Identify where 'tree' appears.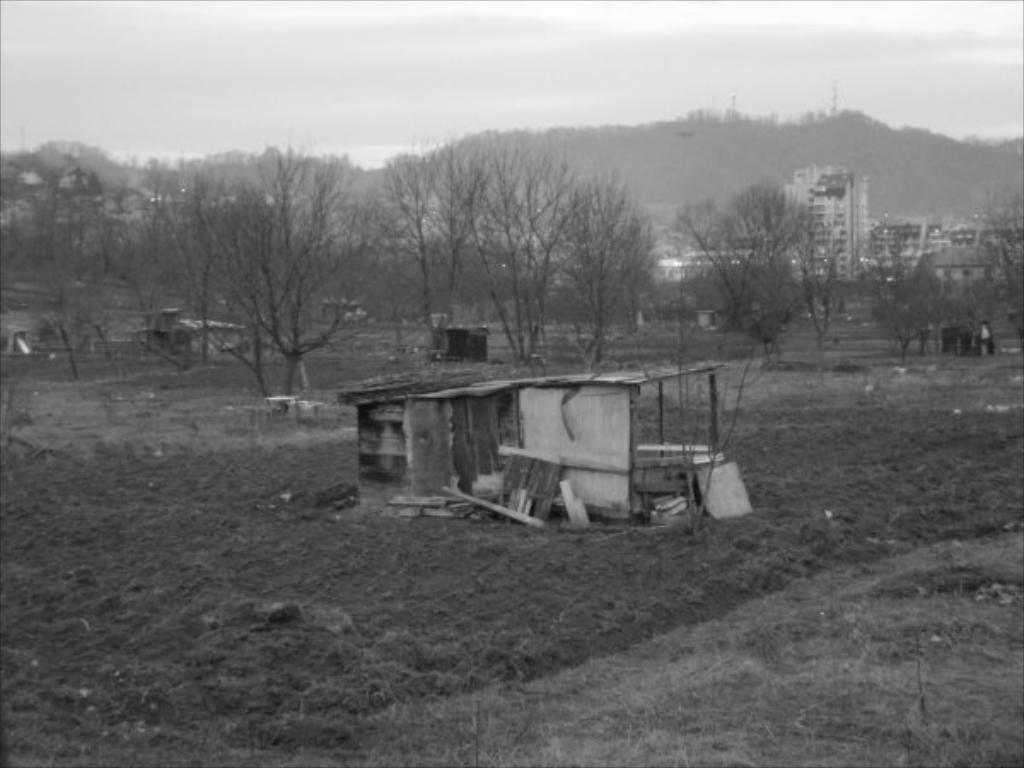
Appears at bbox=[683, 172, 841, 353].
